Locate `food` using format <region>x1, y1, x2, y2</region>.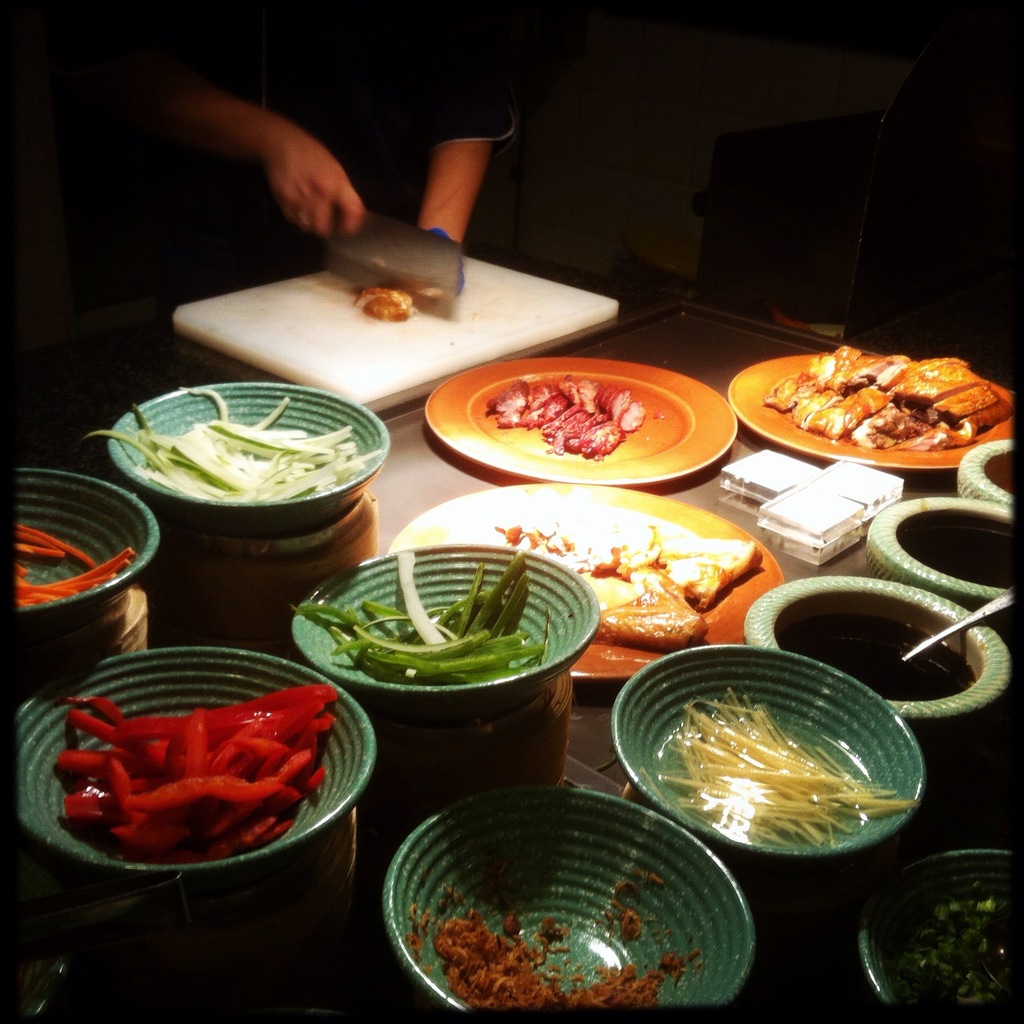
<region>56, 689, 340, 864</region>.
